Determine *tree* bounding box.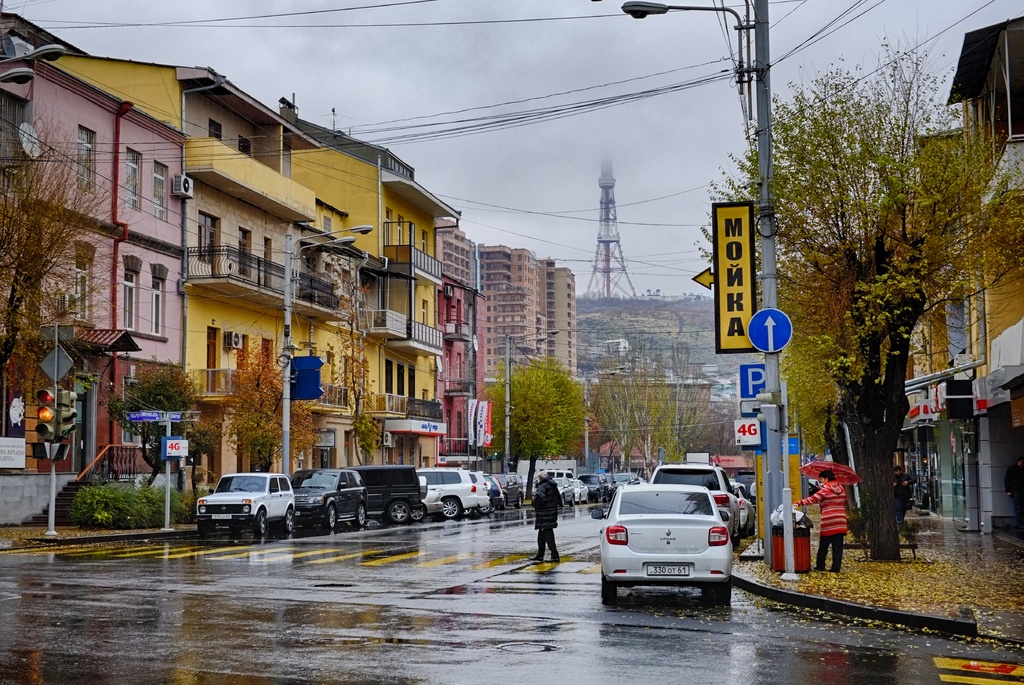
Determined: [x1=652, y1=341, x2=738, y2=472].
